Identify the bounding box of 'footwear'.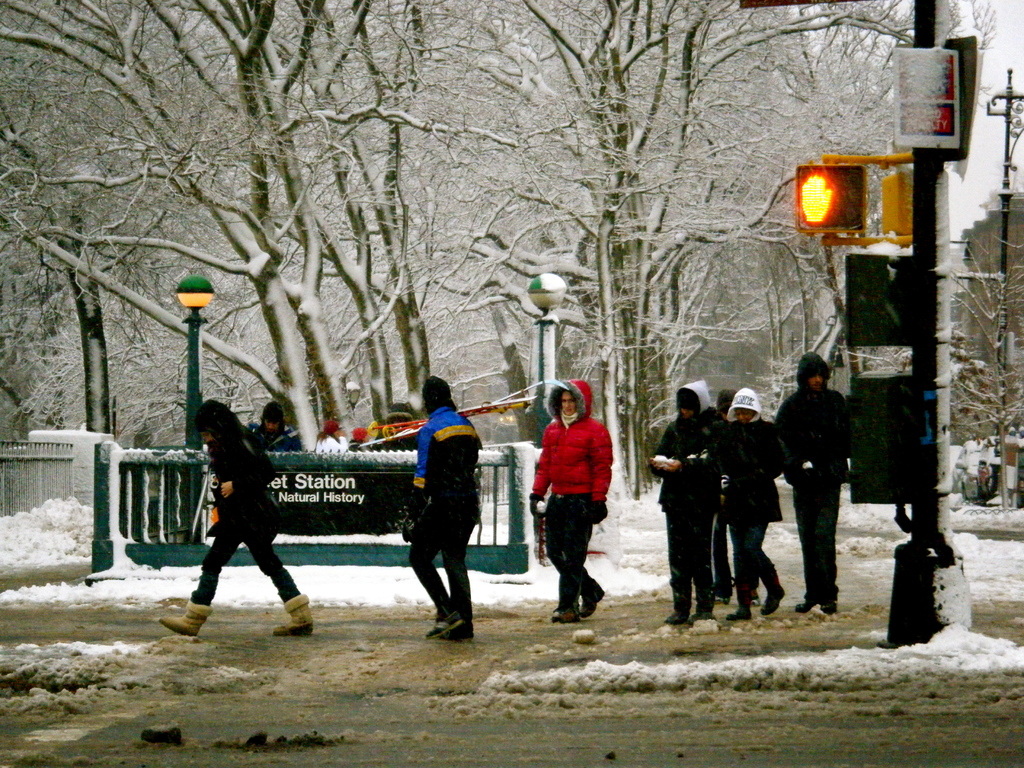
x1=269 y1=593 x2=312 y2=637.
